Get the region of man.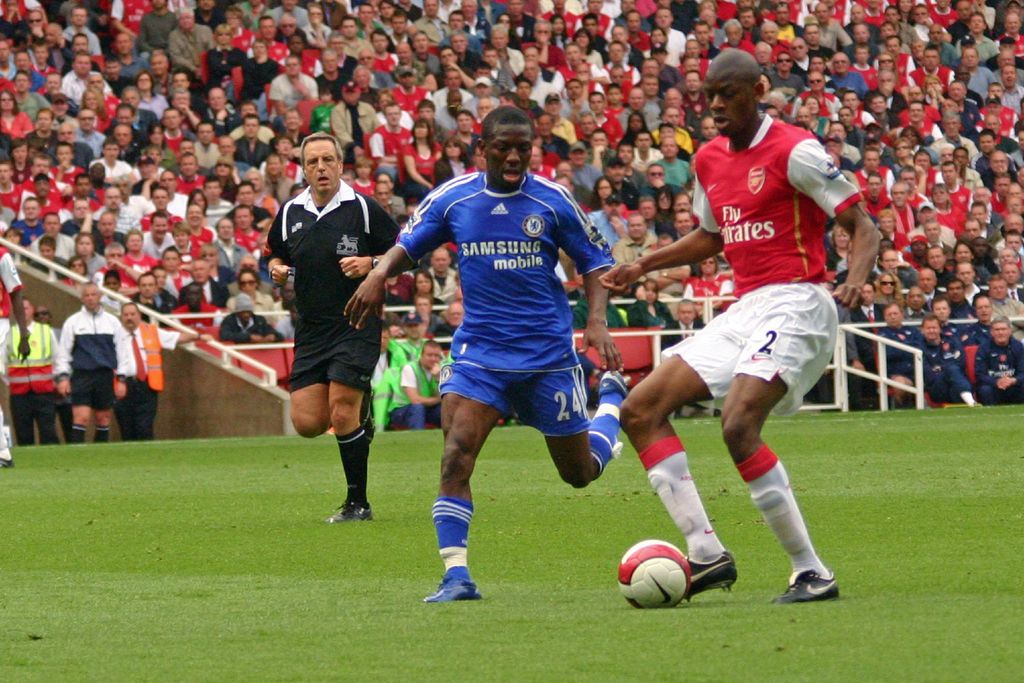
[0,160,25,213].
